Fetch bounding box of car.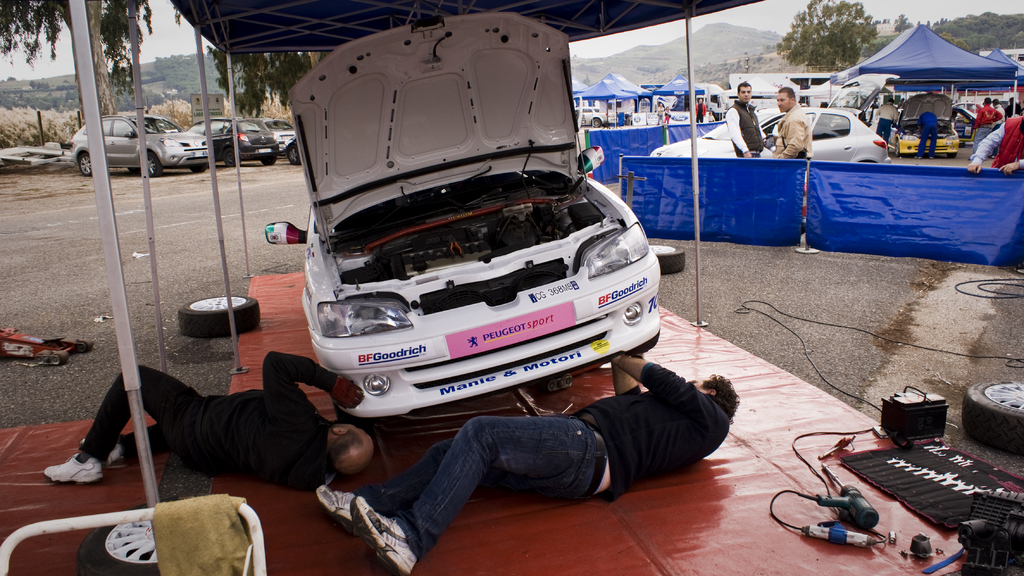
Bbox: left=276, top=137, right=300, bottom=164.
